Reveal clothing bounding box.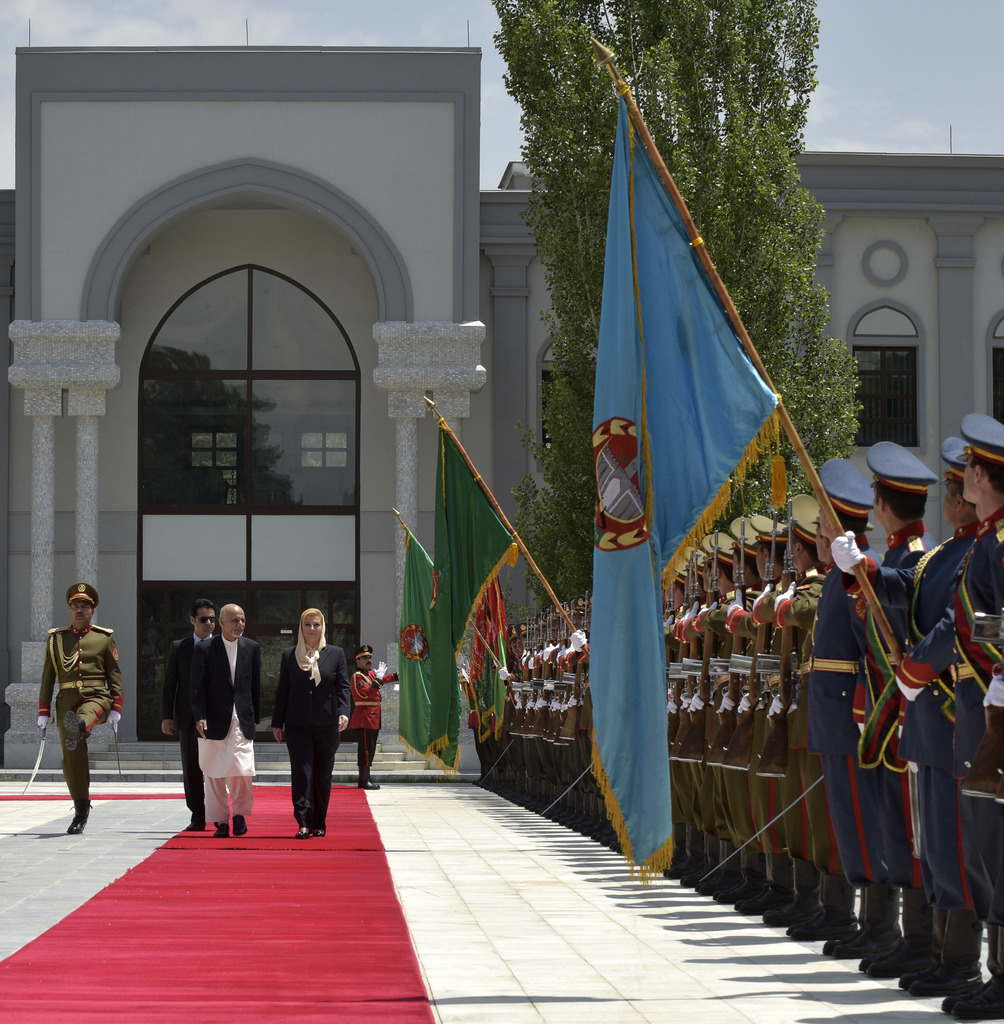
Revealed: detection(772, 557, 834, 839).
